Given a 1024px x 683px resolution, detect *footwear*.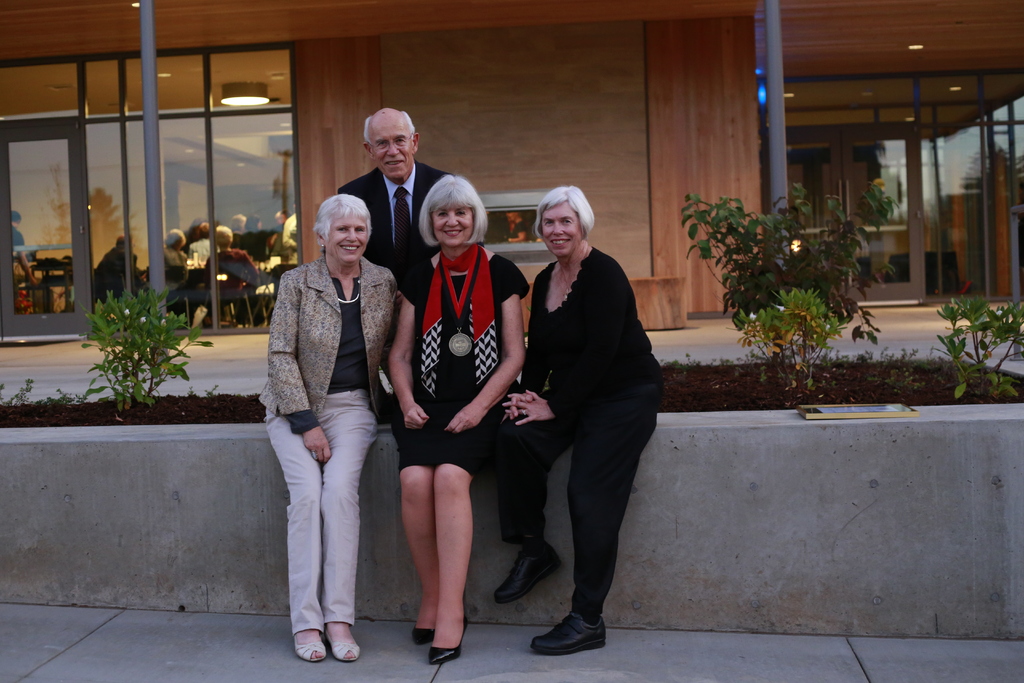
285, 624, 331, 666.
